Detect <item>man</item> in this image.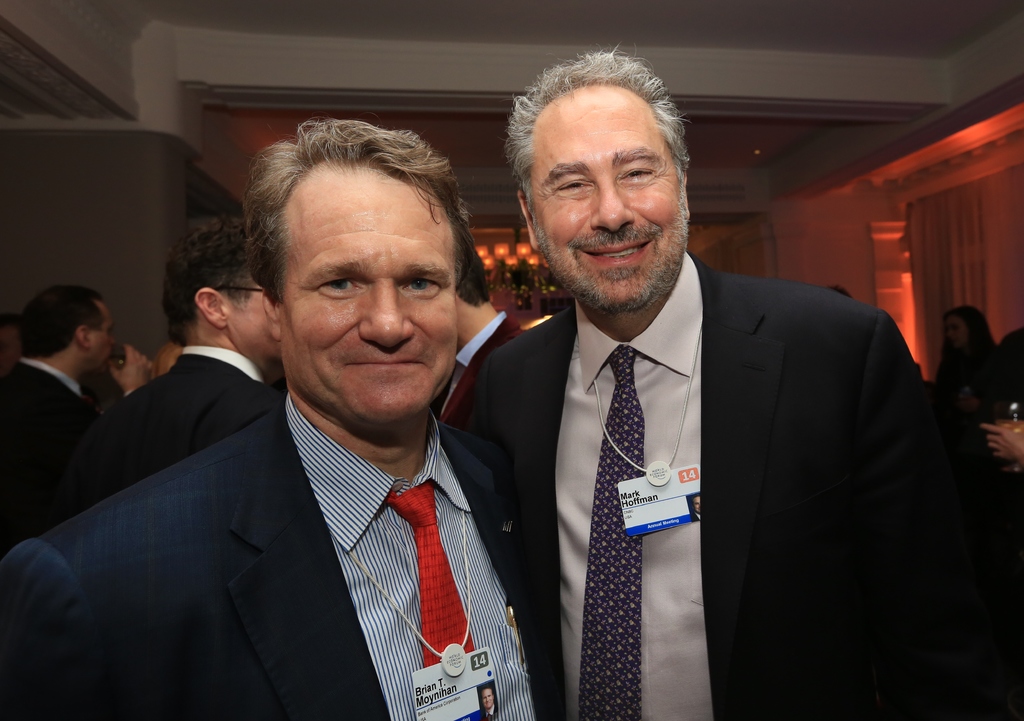
Detection: [419, 236, 529, 429].
